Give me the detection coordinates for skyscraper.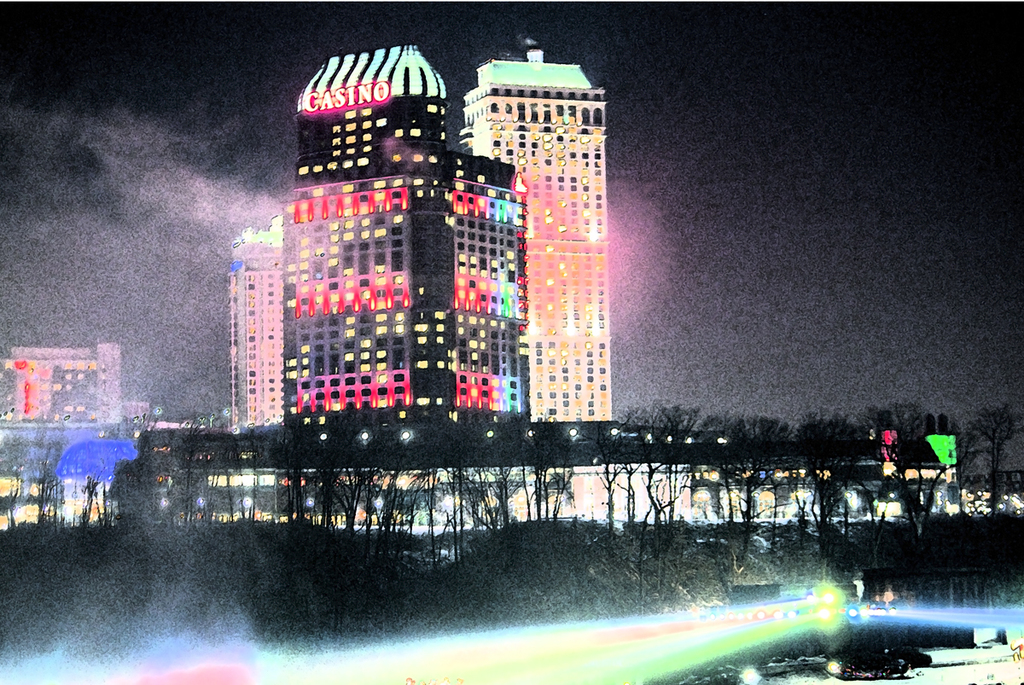
{"x1": 264, "y1": 41, "x2": 540, "y2": 466}.
